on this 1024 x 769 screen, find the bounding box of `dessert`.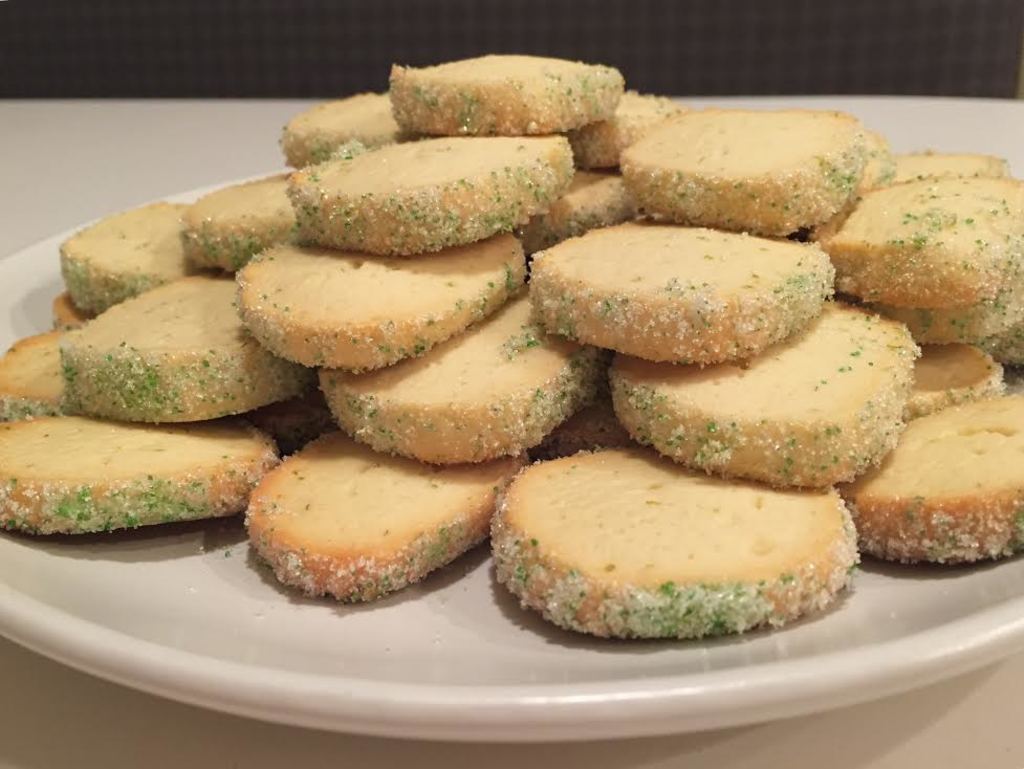
Bounding box: detection(841, 394, 1021, 586).
